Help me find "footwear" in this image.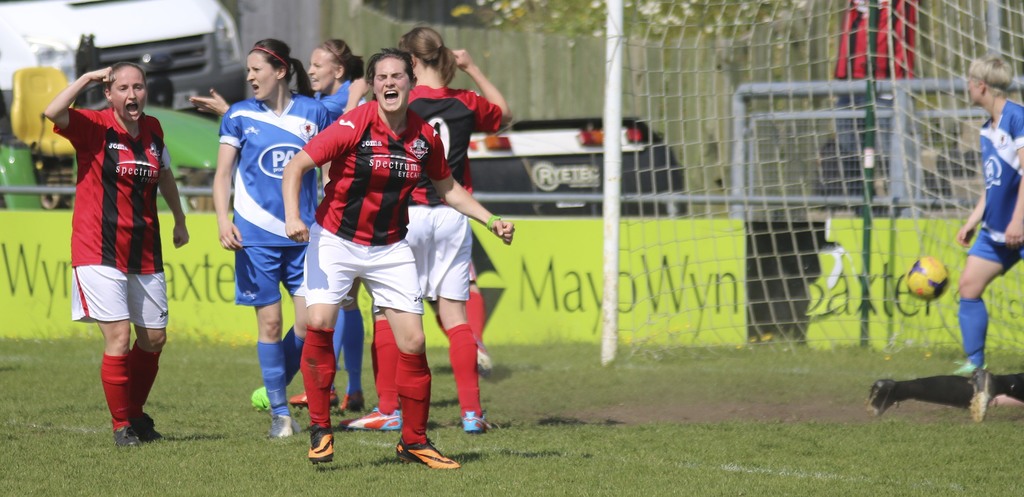
Found it: <box>308,423,333,464</box>.
